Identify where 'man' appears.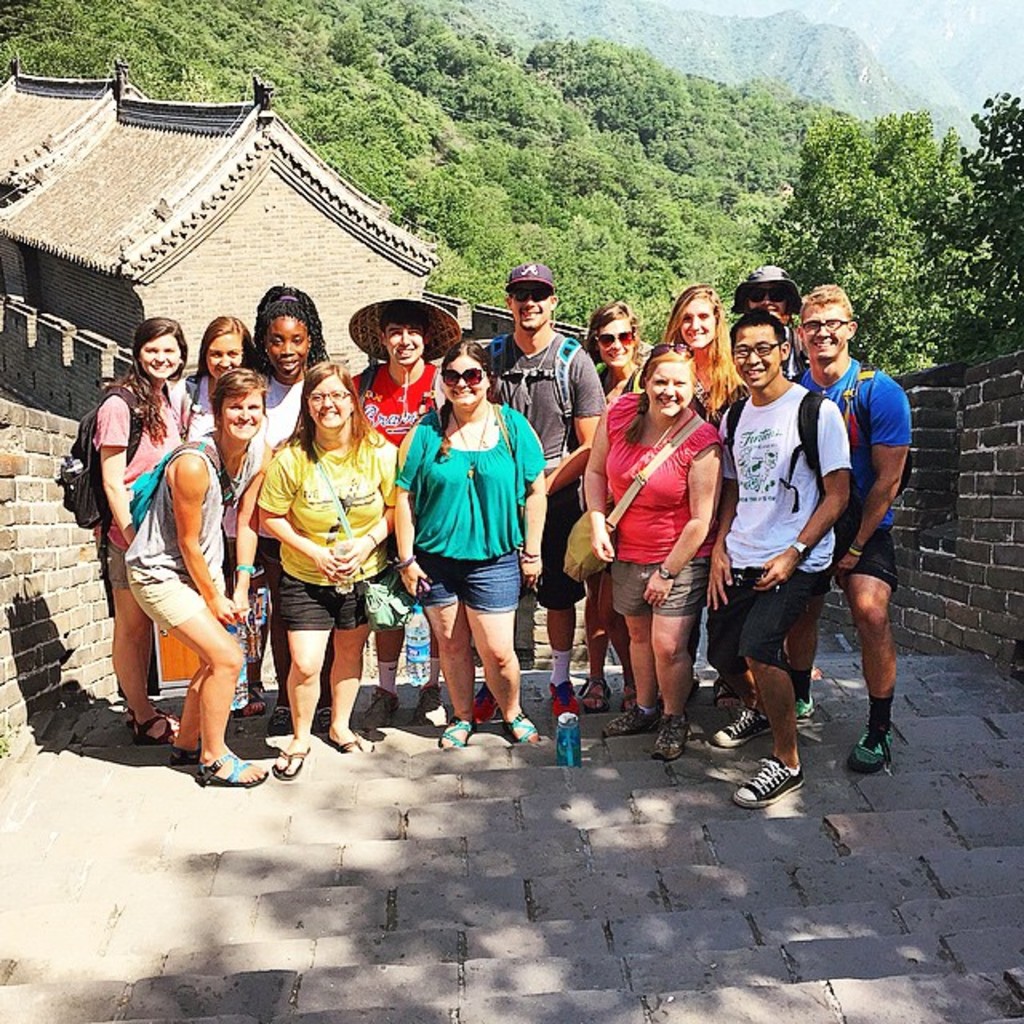
Appears at [466, 259, 605, 720].
